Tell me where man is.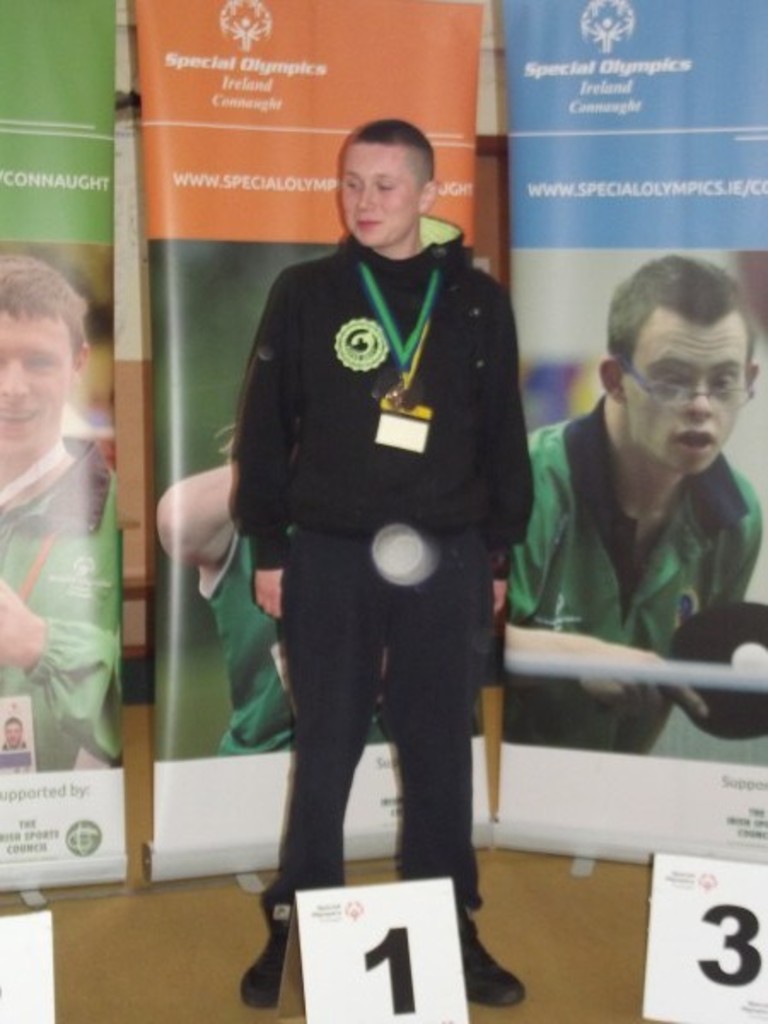
man is at {"left": 234, "top": 121, "right": 536, "bottom": 1007}.
